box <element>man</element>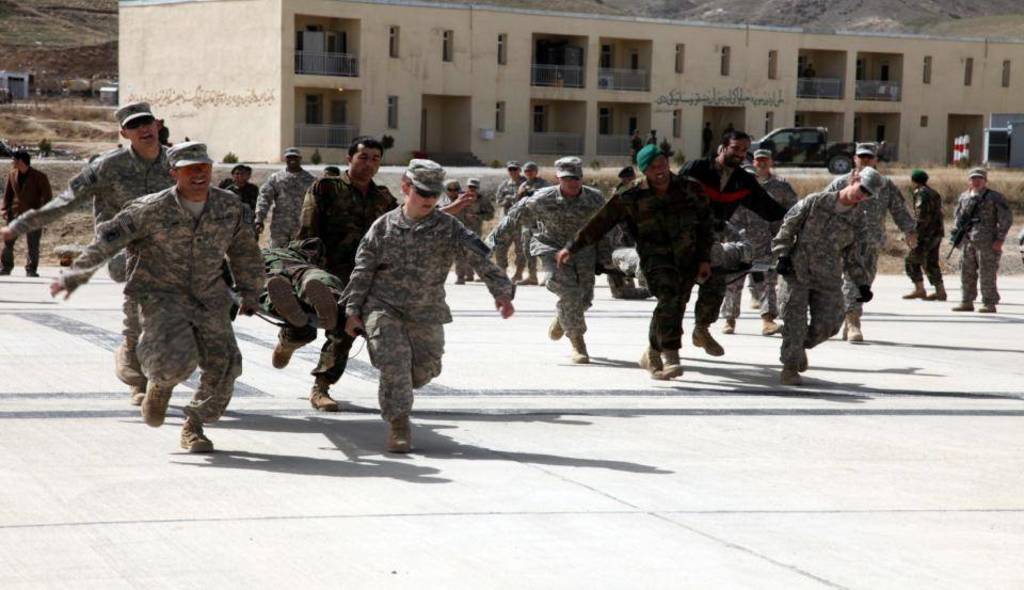
rect(5, 97, 173, 408)
